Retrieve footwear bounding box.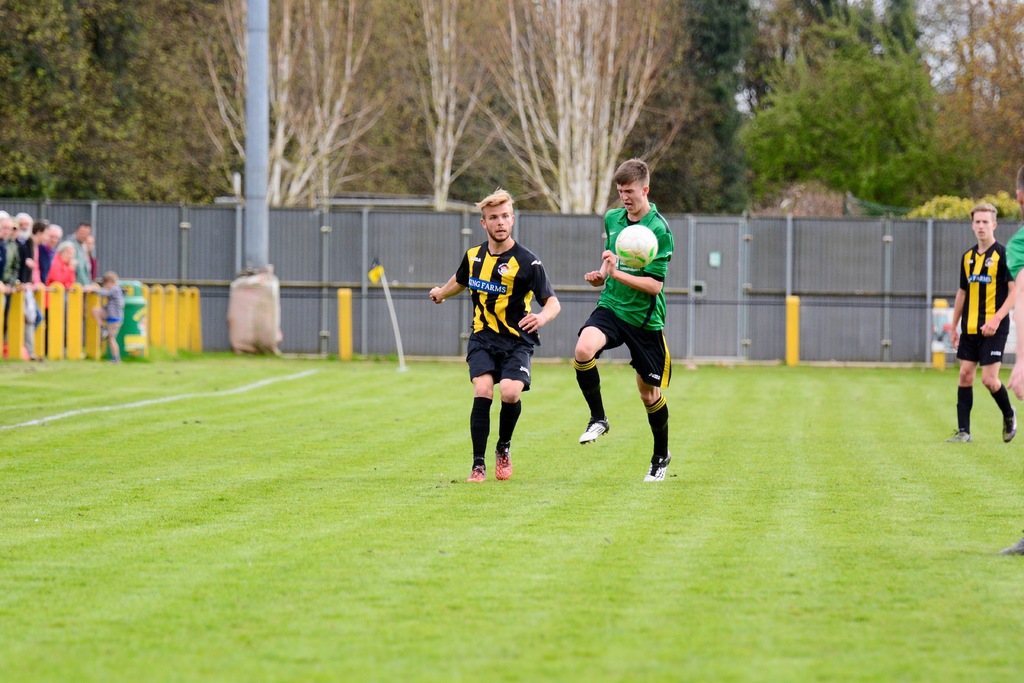
Bounding box: 1002, 409, 1018, 441.
